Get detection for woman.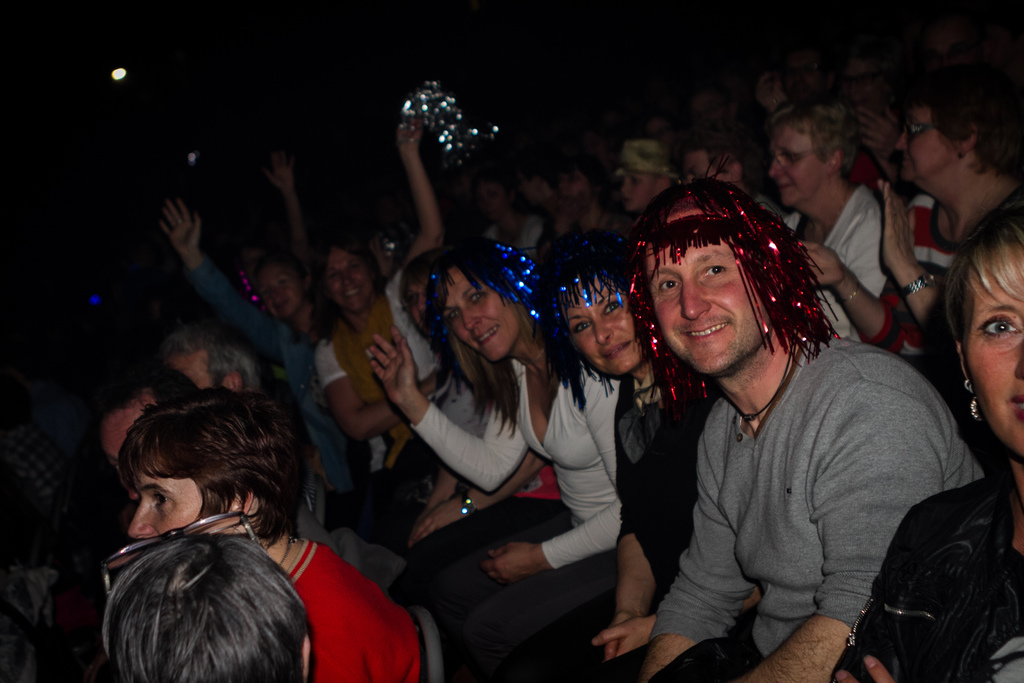
Detection: <bbox>121, 403, 429, 682</bbox>.
